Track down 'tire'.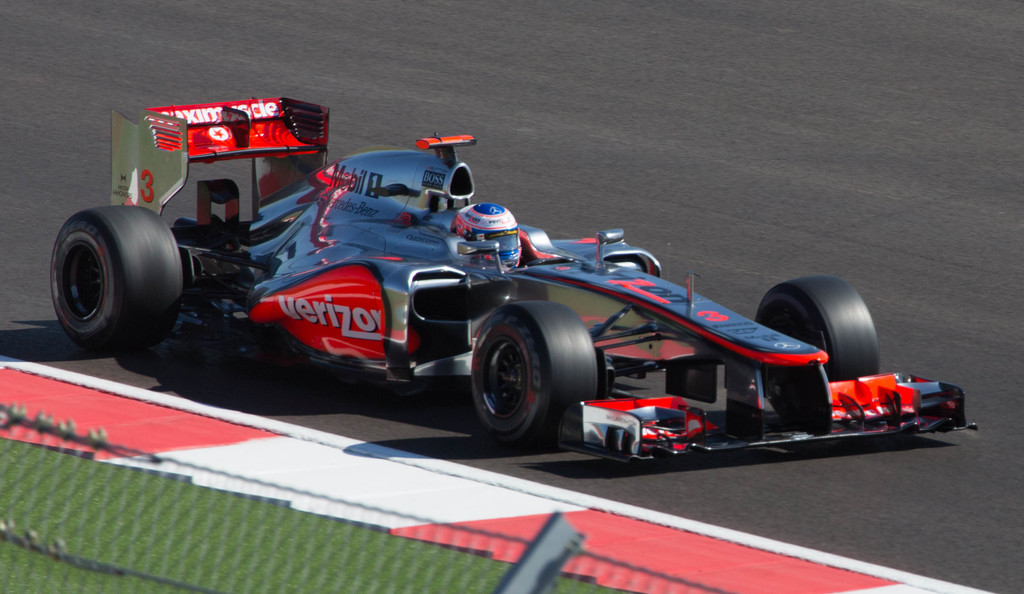
Tracked to box=[477, 311, 598, 449].
